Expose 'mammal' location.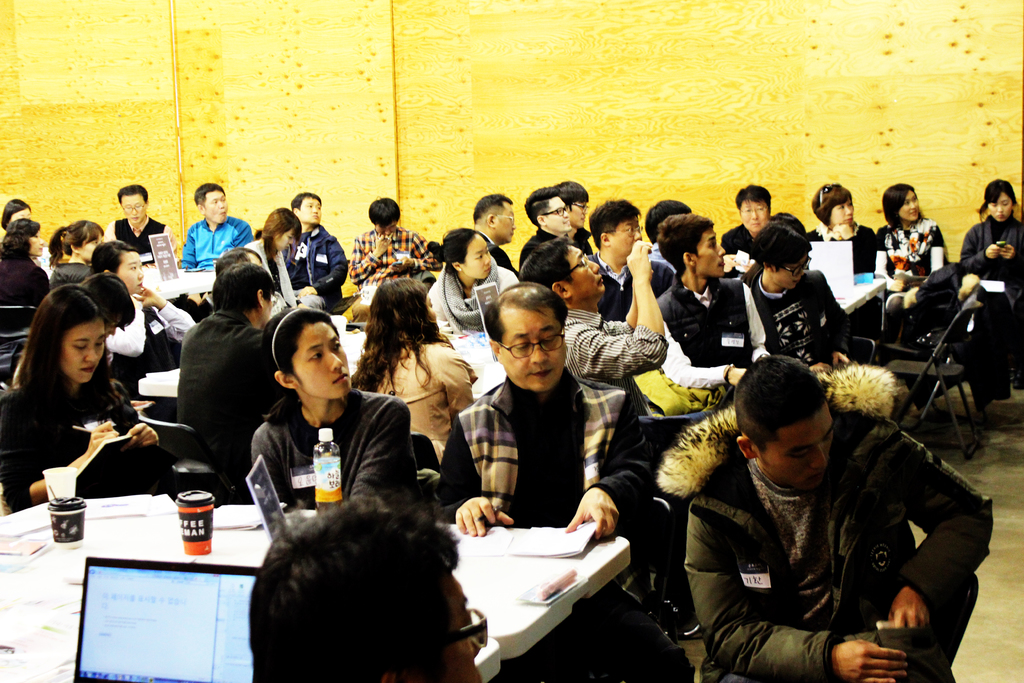
Exposed at <region>0, 218, 46, 306</region>.
